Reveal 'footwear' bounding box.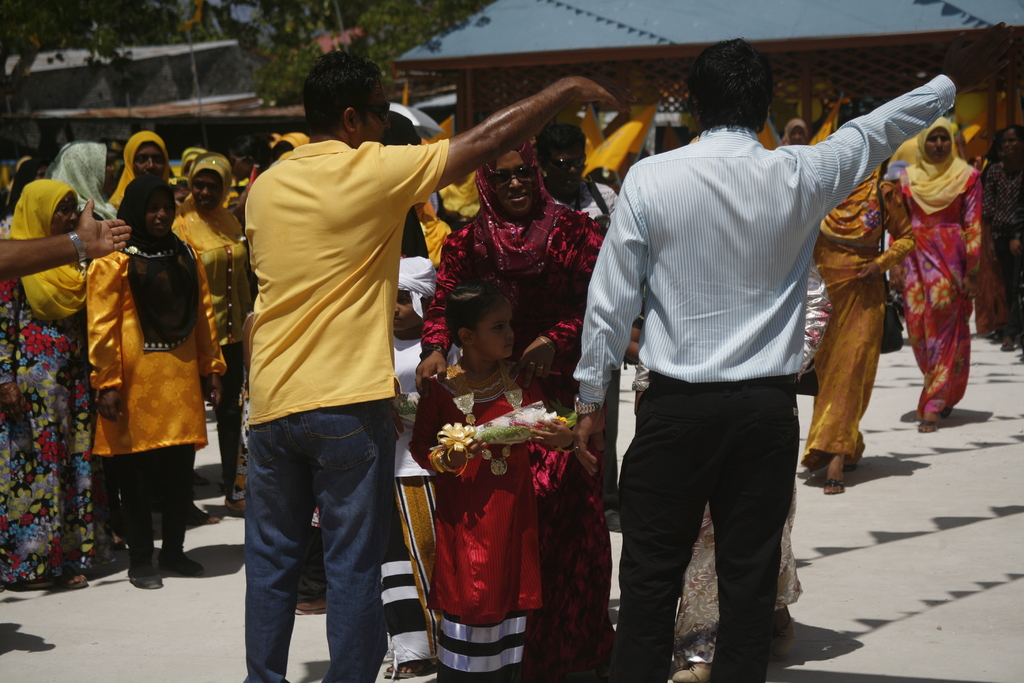
Revealed: locate(29, 574, 90, 591).
